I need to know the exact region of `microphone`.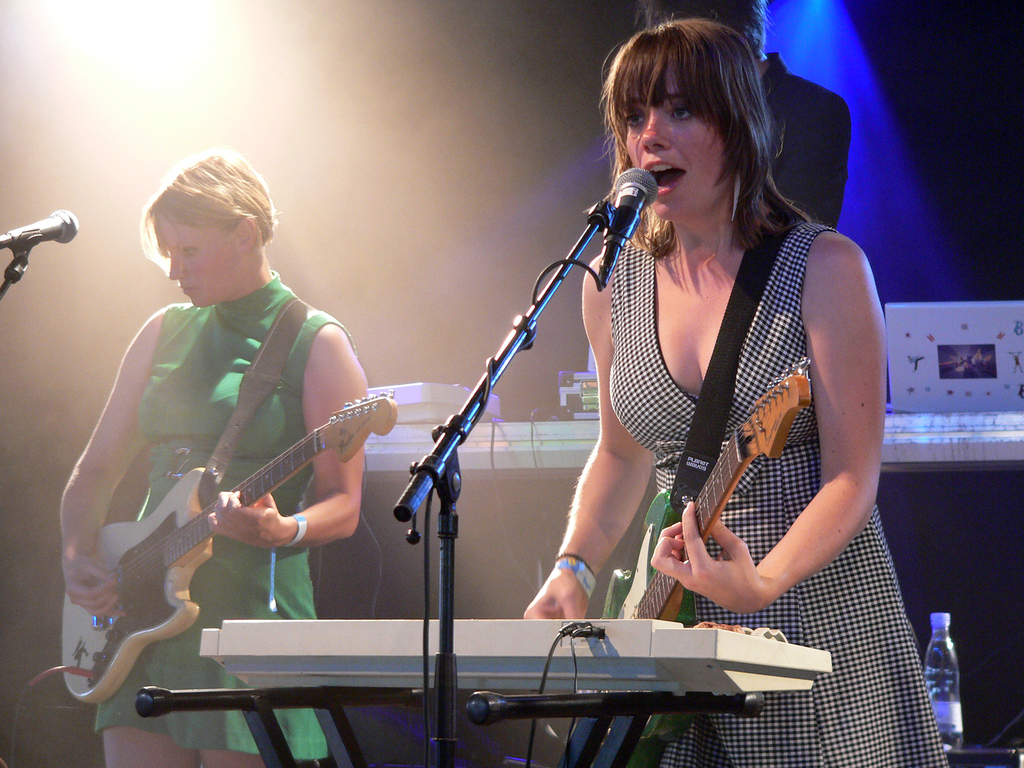
Region: x1=0 y1=206 x2=78 y2=249.
